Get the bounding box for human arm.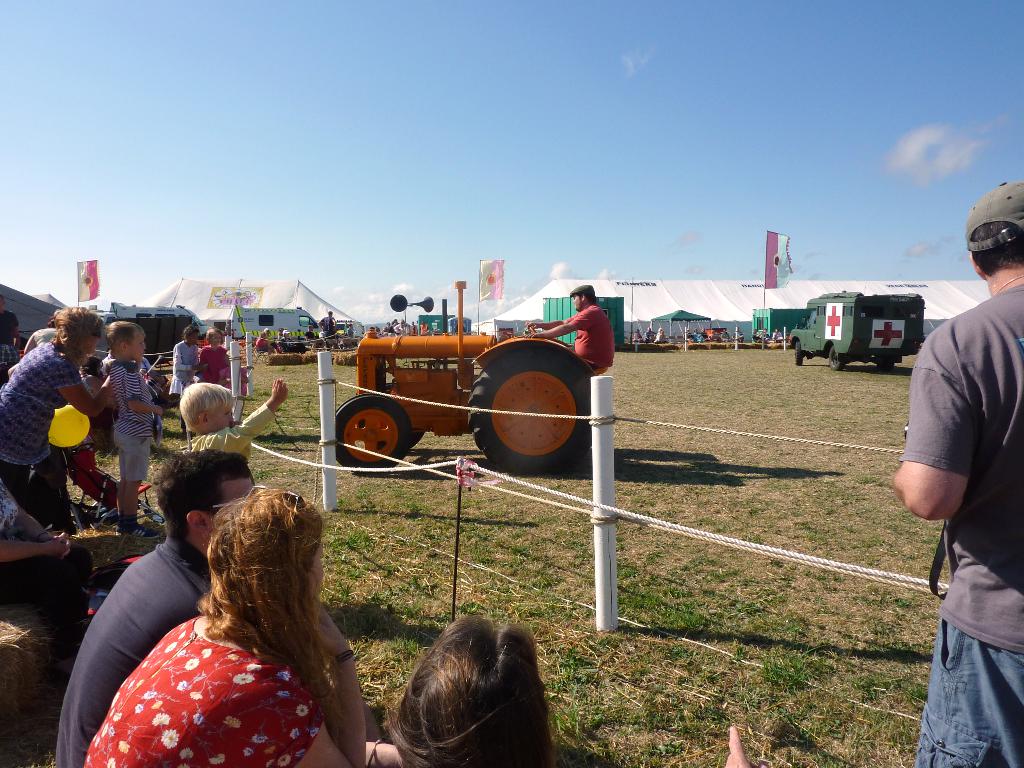
193 376 290 468.
